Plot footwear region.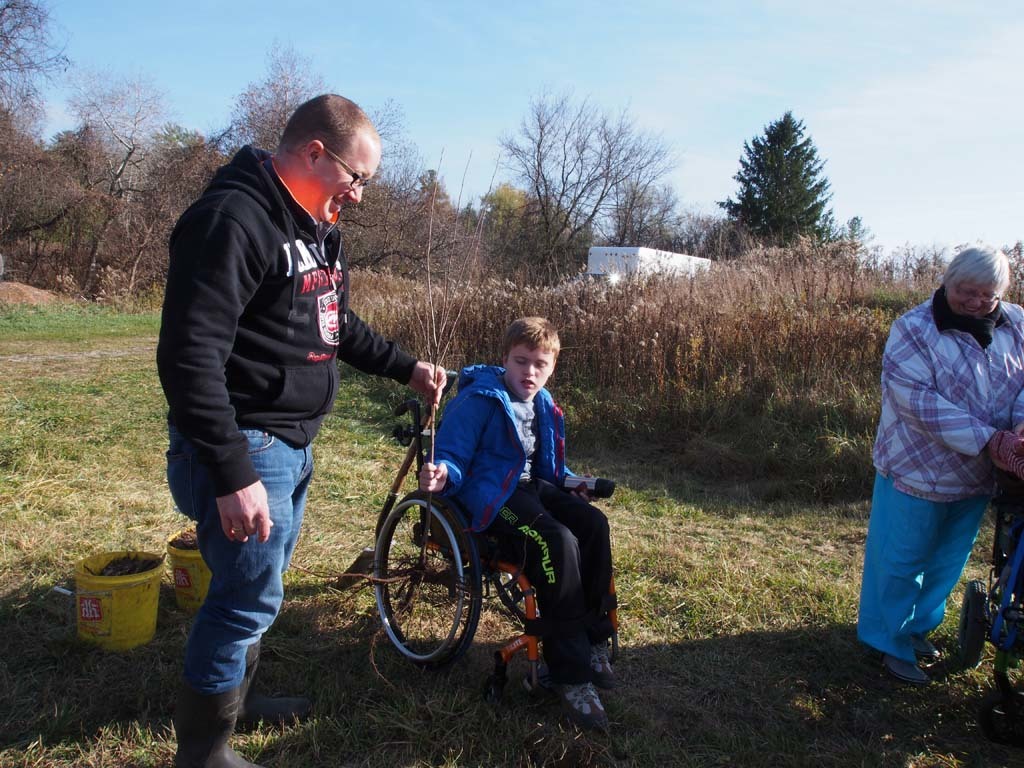
Plotted at (175,685,261,767).
